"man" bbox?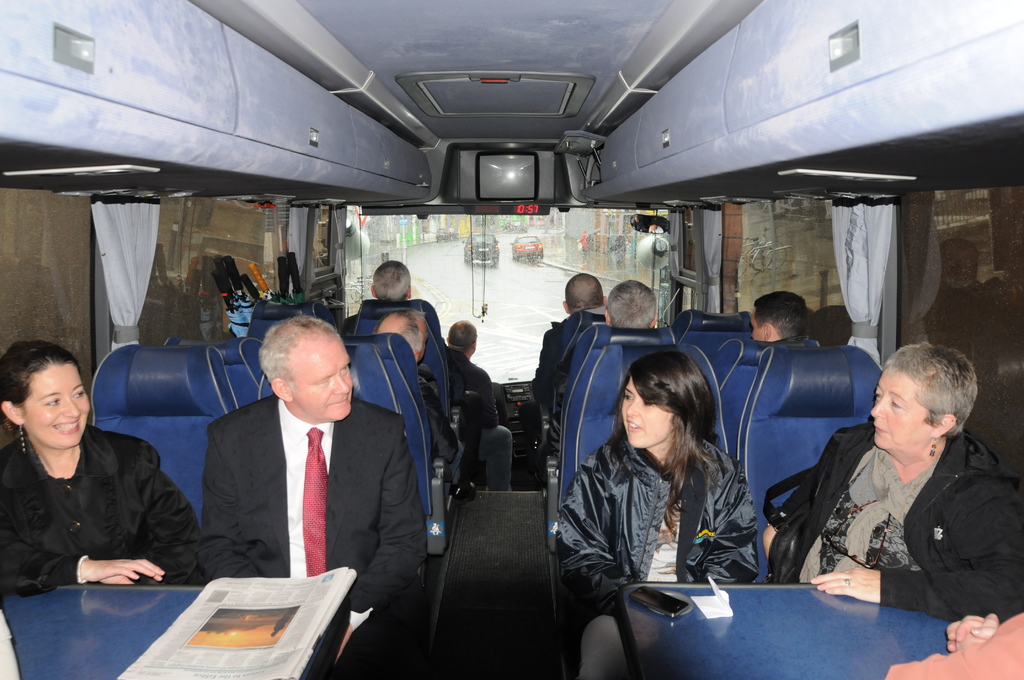
[541,279,660,454]
